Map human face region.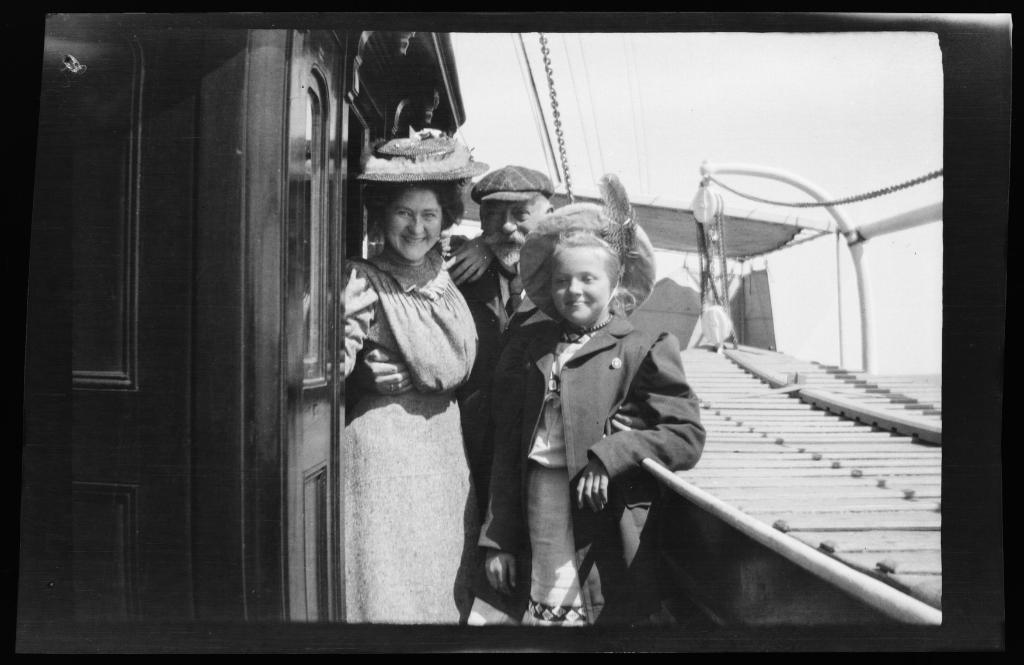
Mapped to region(480, 201, 531, 258).
